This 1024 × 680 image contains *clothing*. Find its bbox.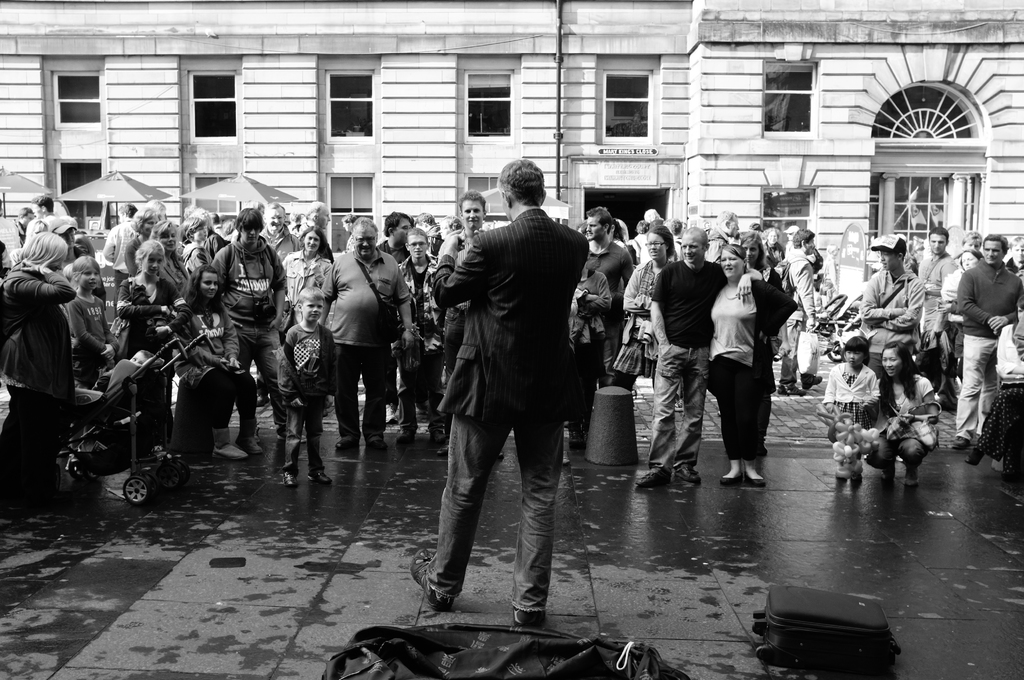
(275, 251, 345, 323).
